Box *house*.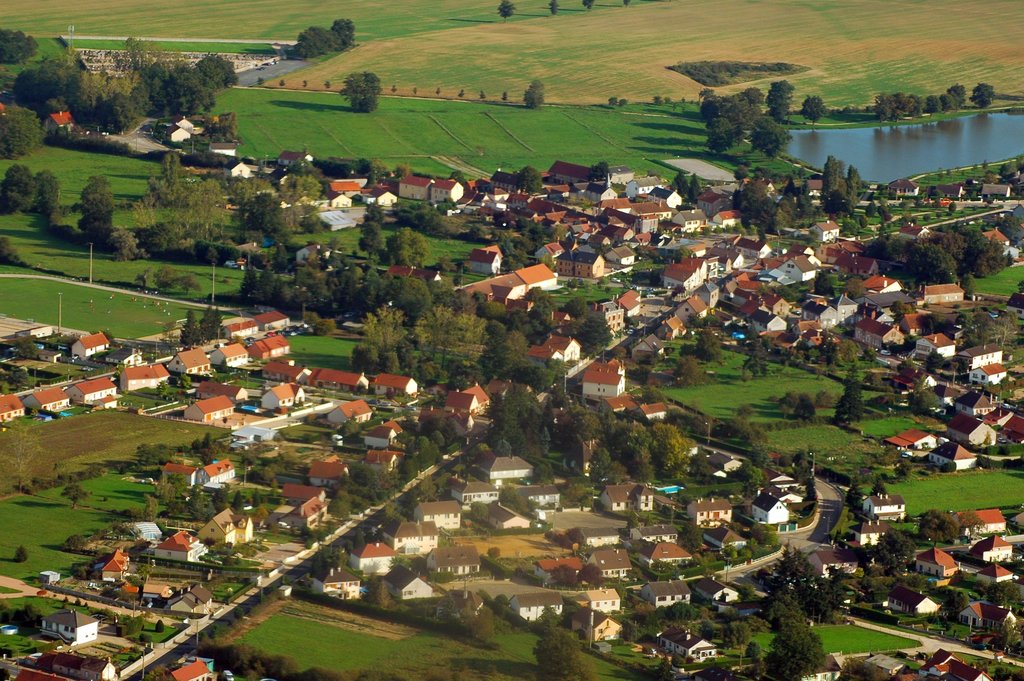
box(867, 491, 899, 519).
